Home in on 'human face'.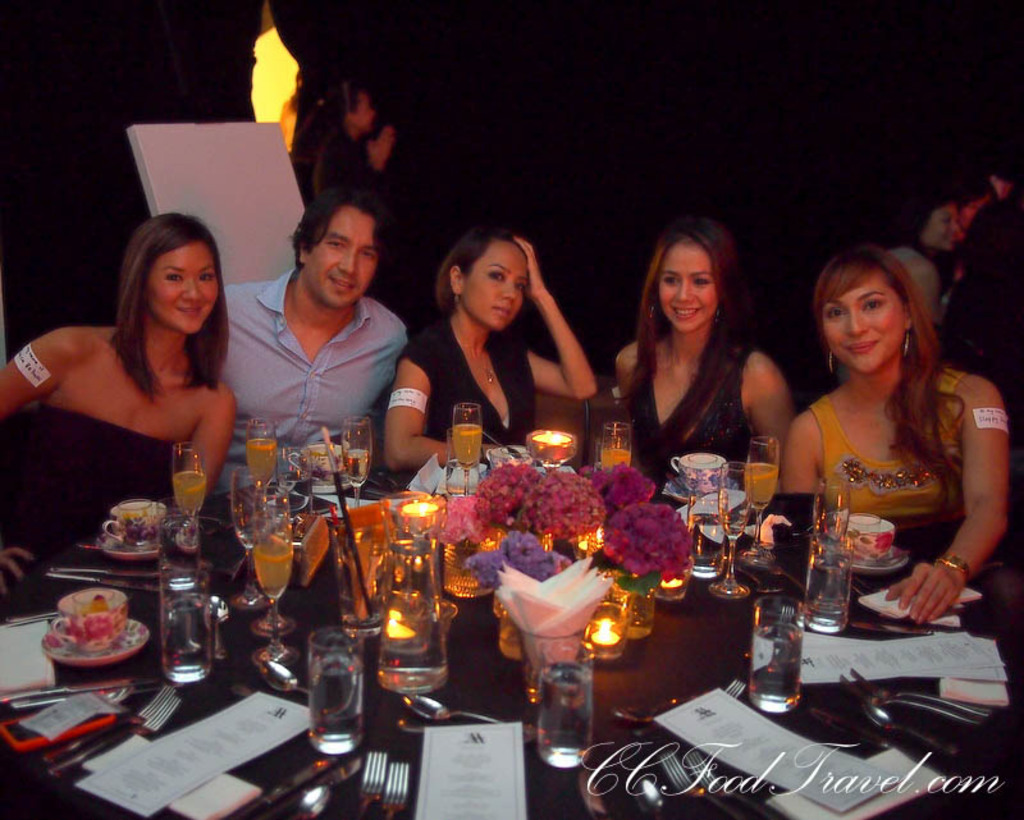
Homed in at 822/262/904/377.
